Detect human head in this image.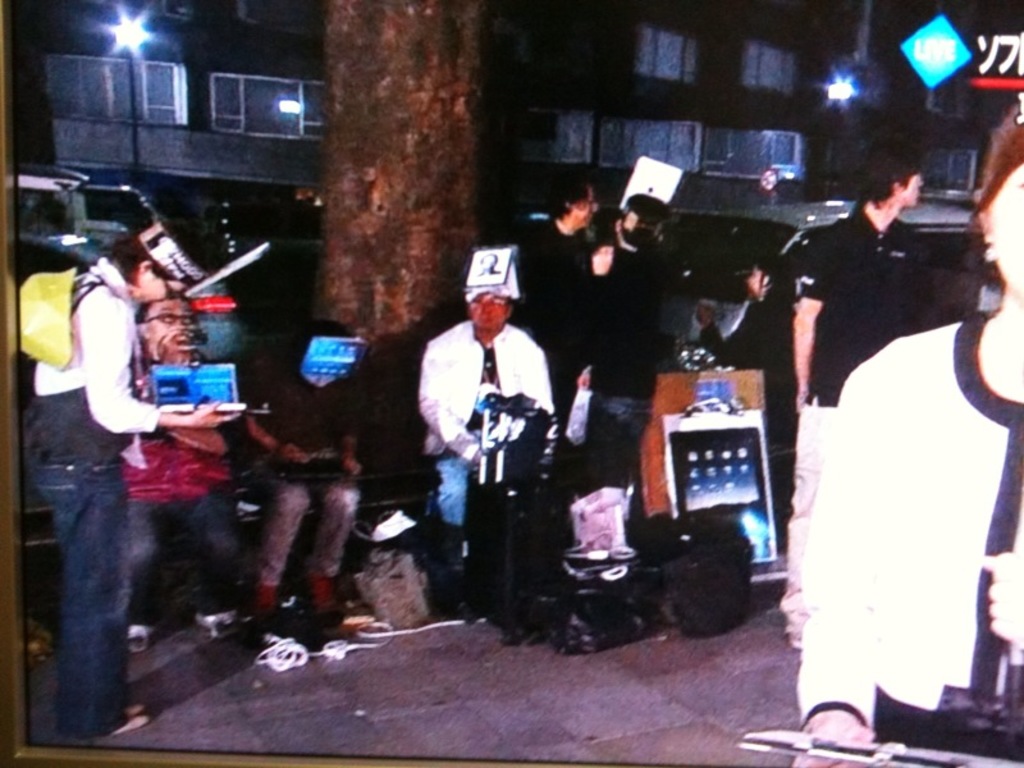
Detection: rect(861, 142, 923, 206).
